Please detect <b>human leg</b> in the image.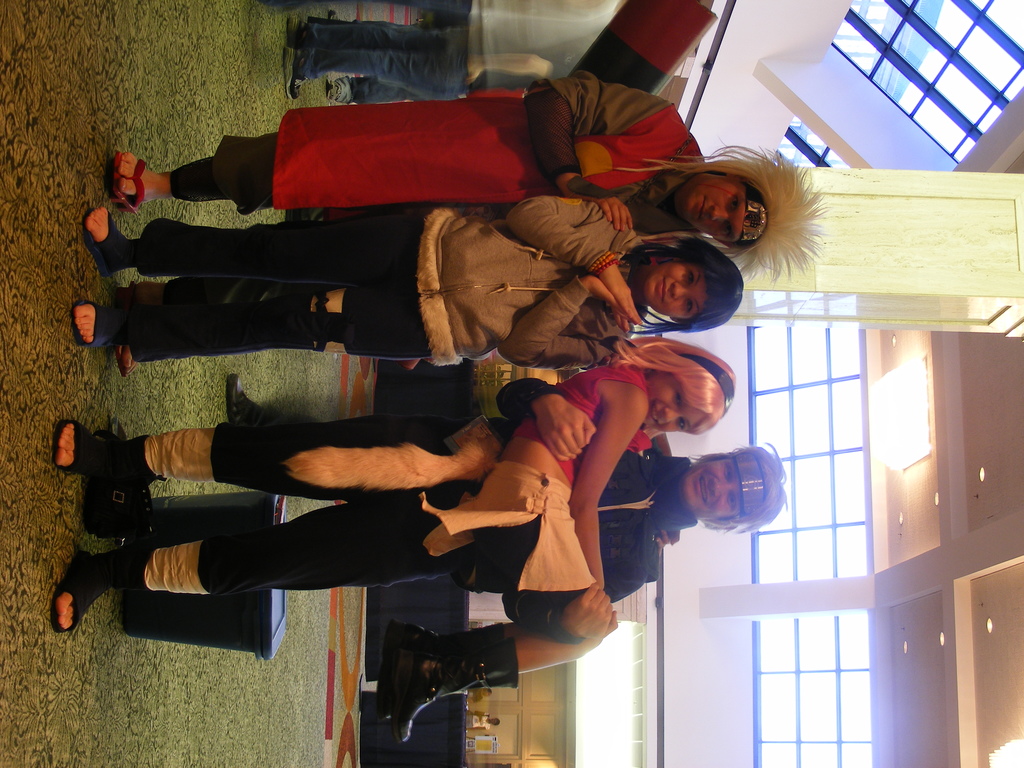
bbox(49, 495, 488, 636).
